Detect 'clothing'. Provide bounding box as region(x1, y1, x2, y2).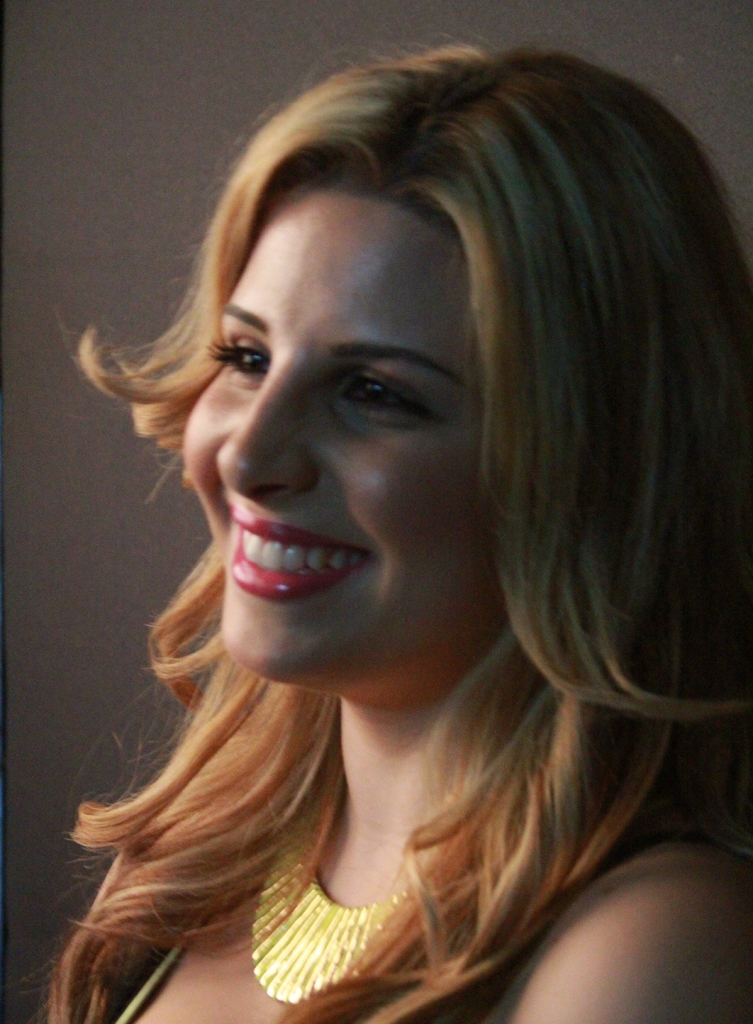
region(79, 908, 217, 1023).
